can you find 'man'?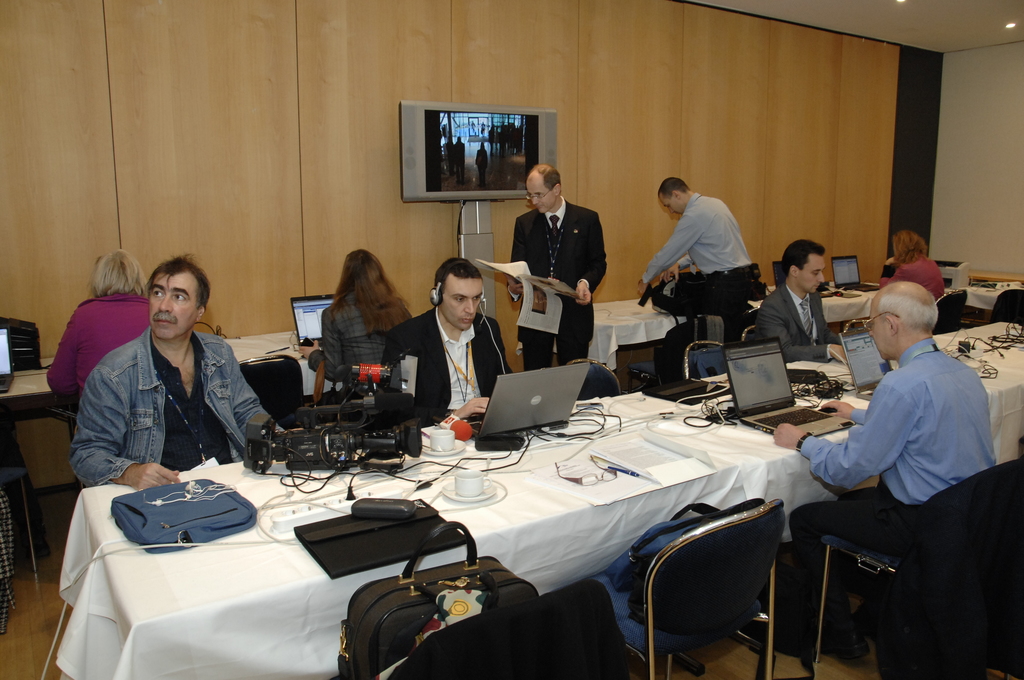
Yes, bounding box: bbox=[374, 256, 522, 424].
